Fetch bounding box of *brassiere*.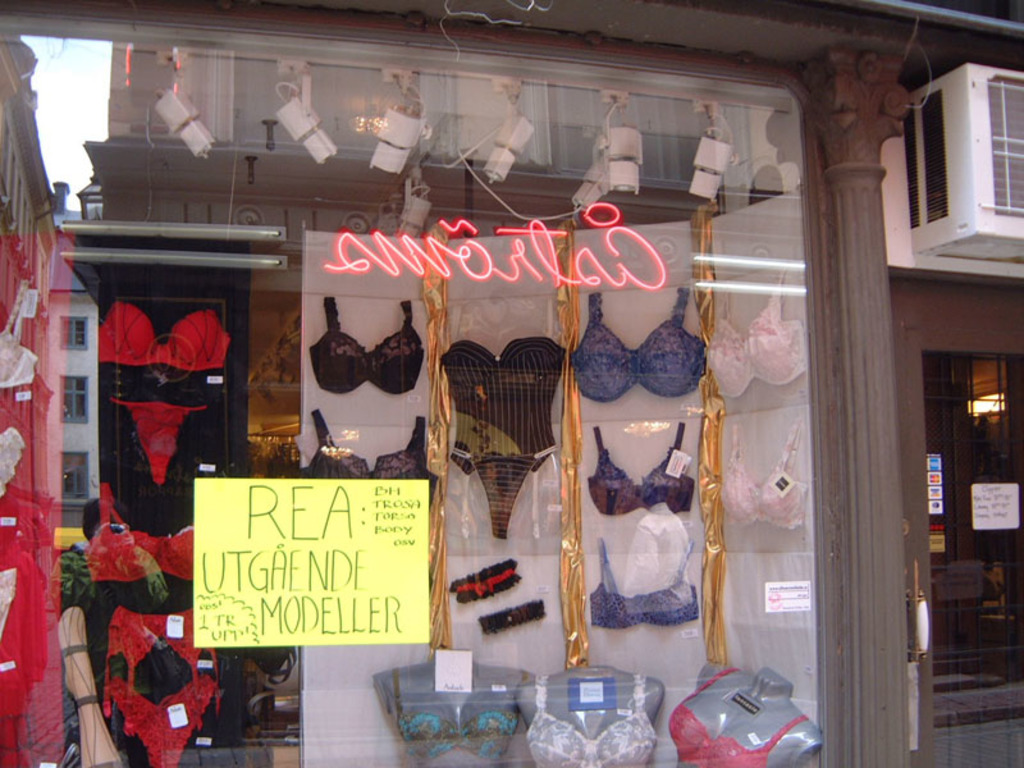
Bbox: Rect(312, 298, 422, 393).
